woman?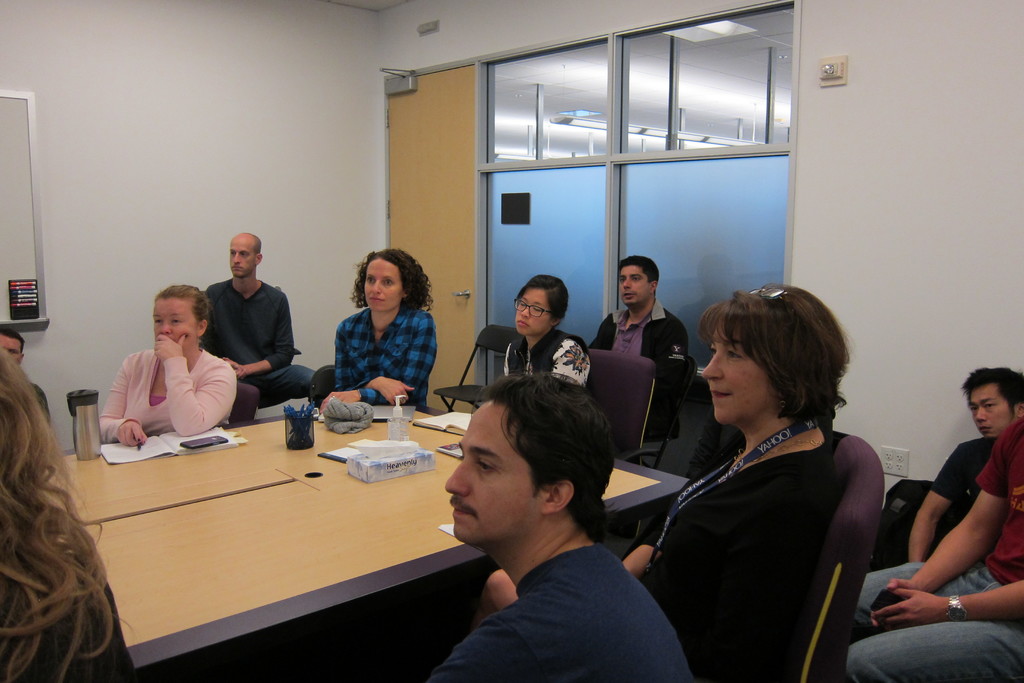
bbox=(318, 249, 438, 409)
